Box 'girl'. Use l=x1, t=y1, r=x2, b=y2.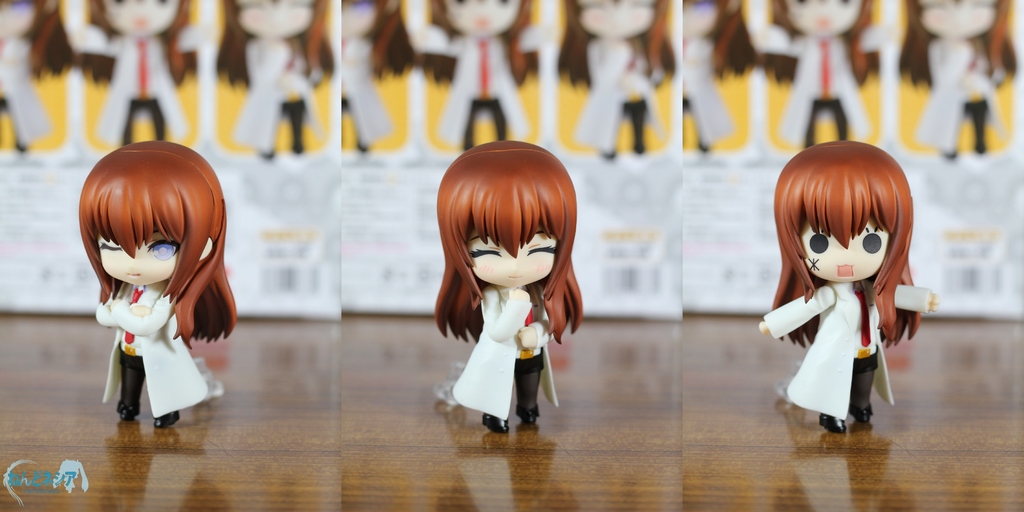
l=758, t=139, r=934, b=428.
